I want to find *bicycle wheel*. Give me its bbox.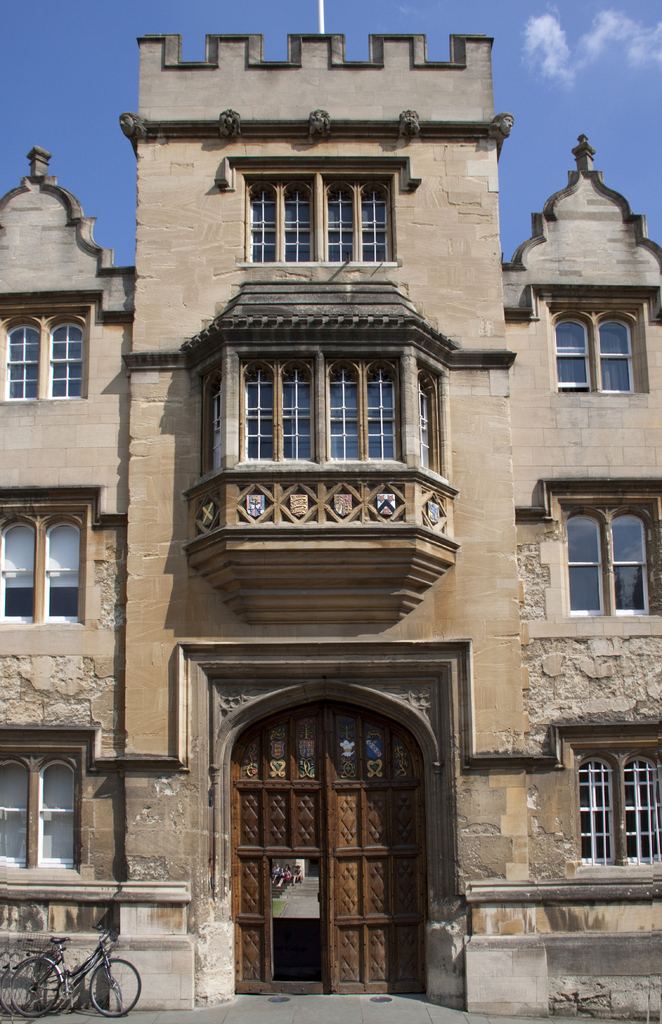
x1=88 y1=961 x2=140 y2=1019.
